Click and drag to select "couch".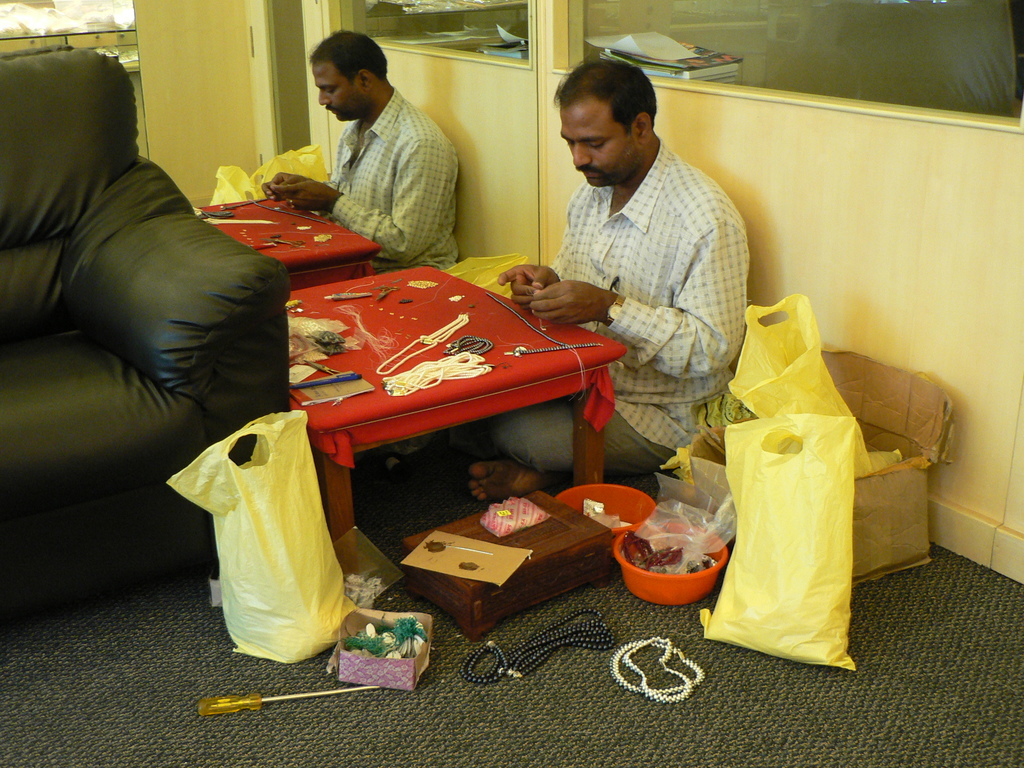
Selection: <box>0,0,294,630</box>.
